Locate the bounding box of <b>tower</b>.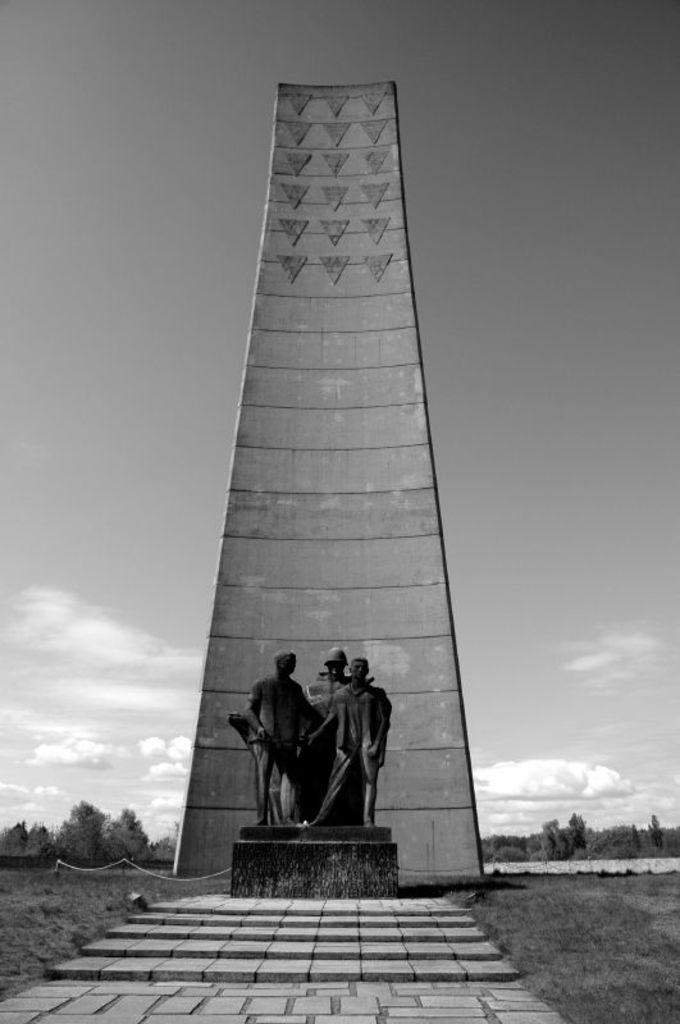
Bounding box: 31,61,517,904.
